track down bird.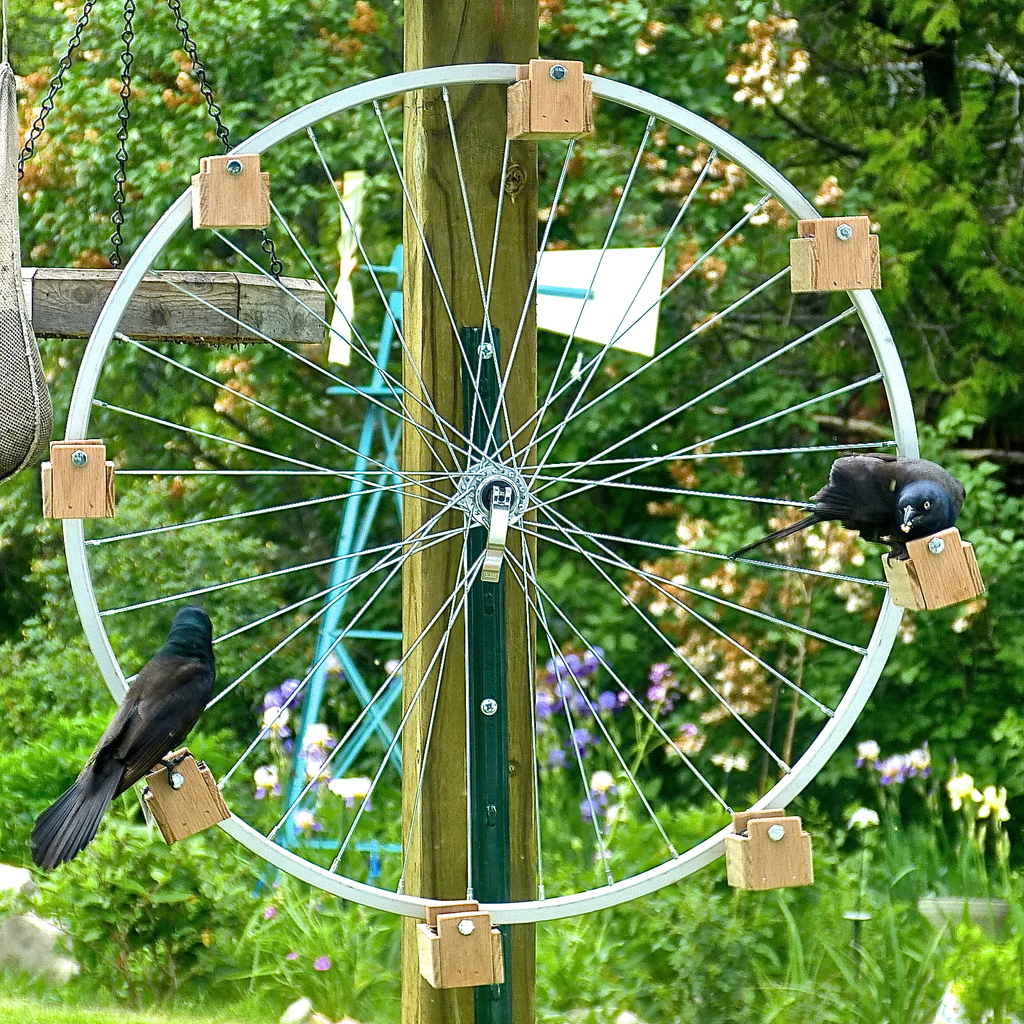
Tracked to box(28, 601, 243, 865).
